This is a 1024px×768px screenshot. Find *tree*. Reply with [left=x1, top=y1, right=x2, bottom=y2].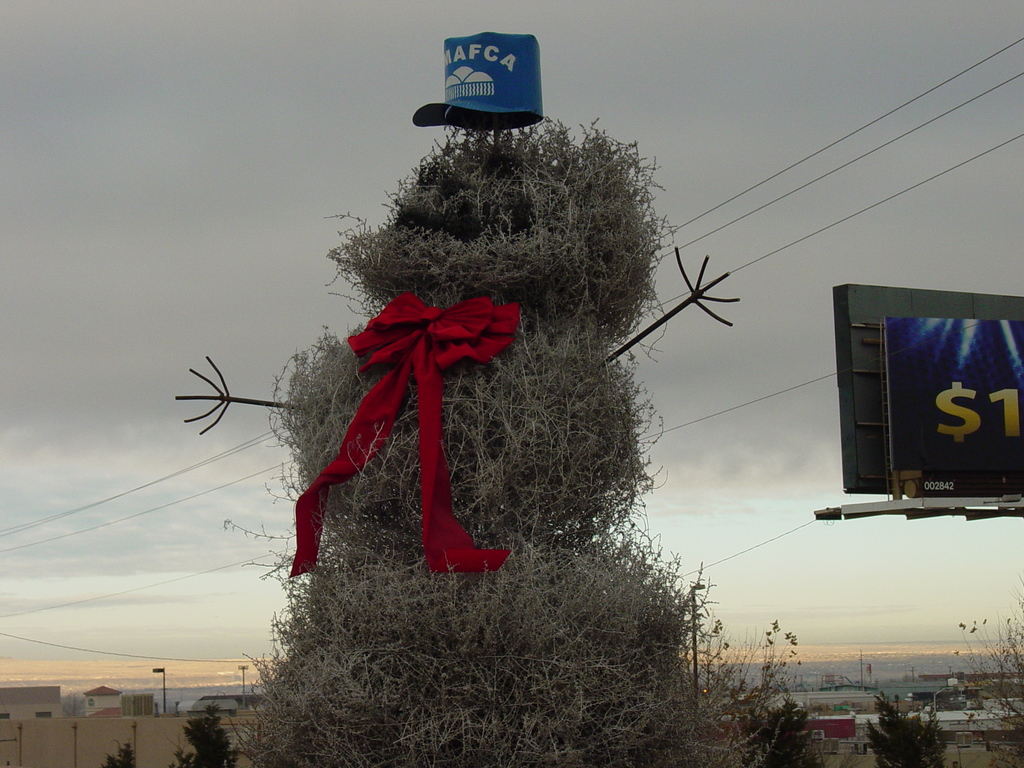
[left=738, top=701, right=816, bottom=767].
